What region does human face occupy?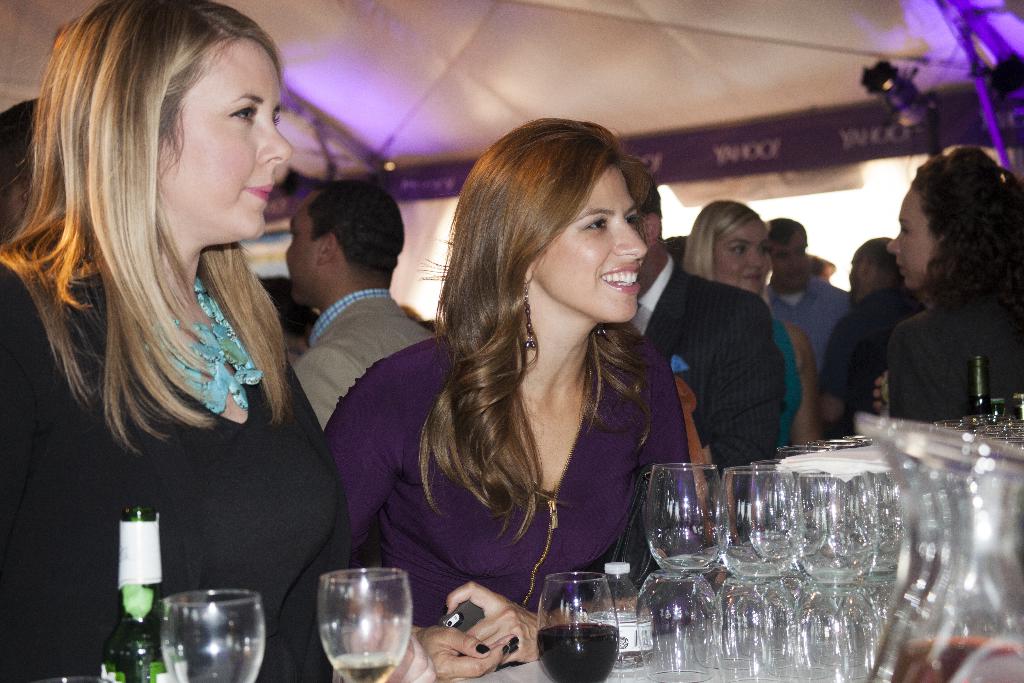
l=538, t=163, r=649, b=323.
